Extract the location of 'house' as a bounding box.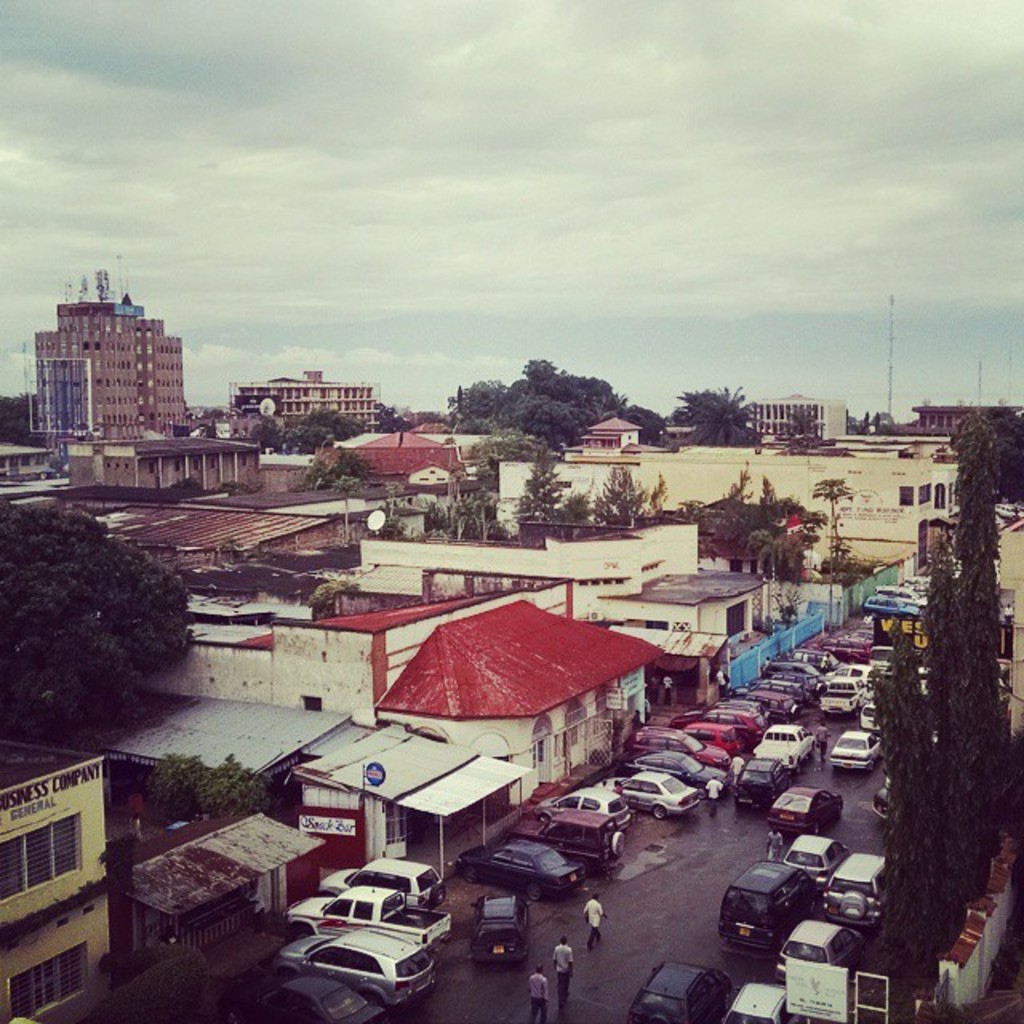
locate(70, 486, 339, 582).
